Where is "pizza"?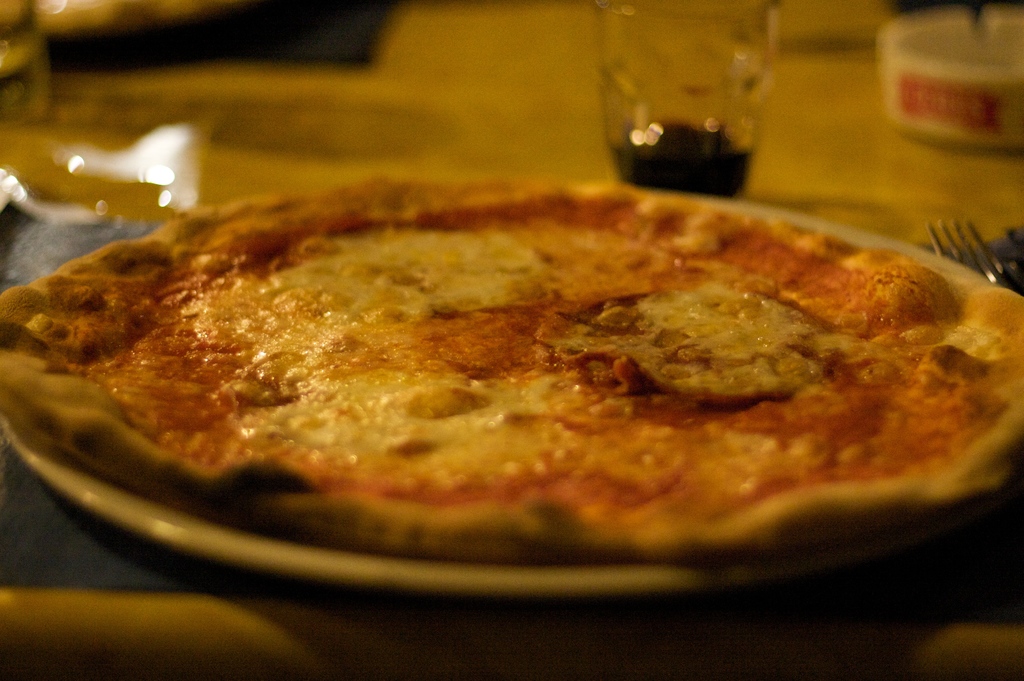
7,166,1009,606.
